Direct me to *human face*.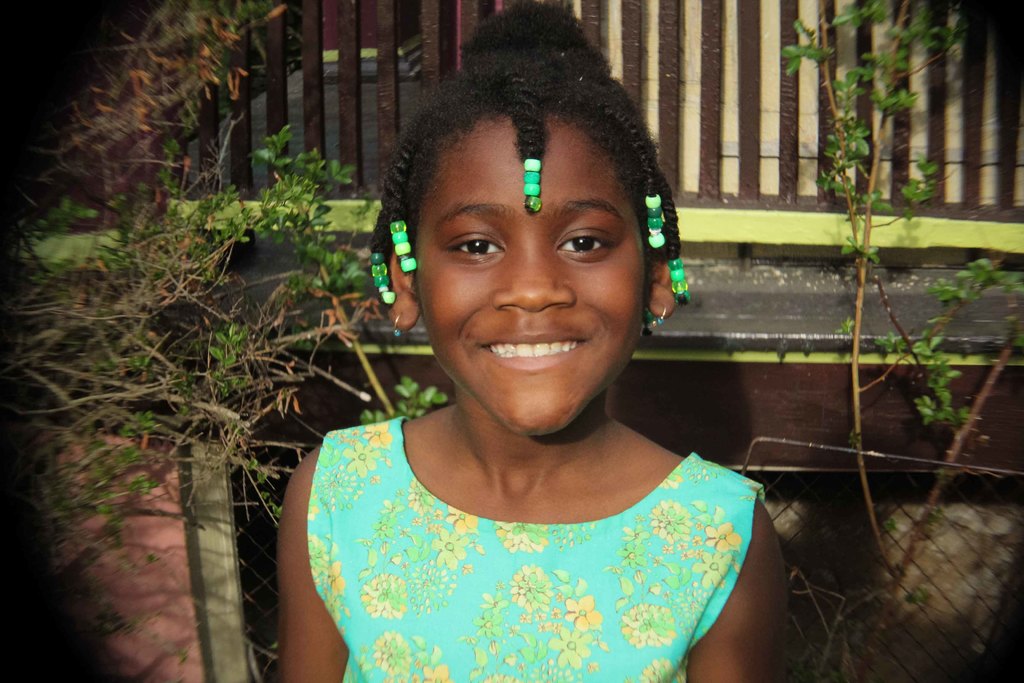
Direction: <box>409,110,653,434</box>.
